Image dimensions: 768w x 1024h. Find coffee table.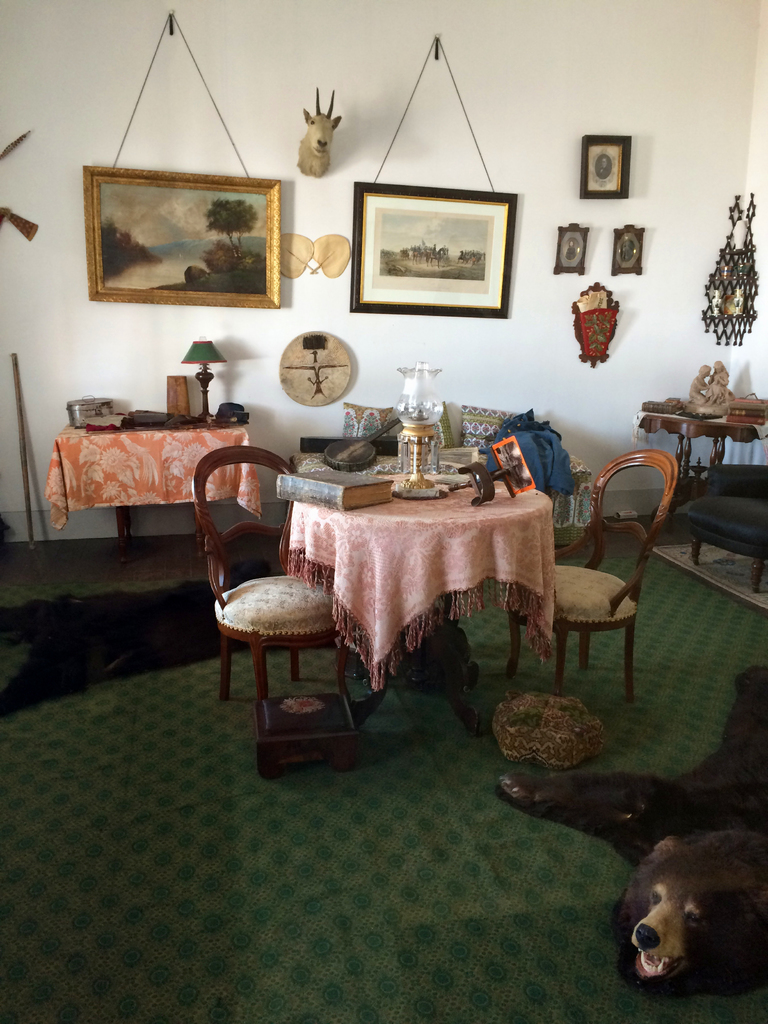
left=283, top=423, right=583, bottom=714.
